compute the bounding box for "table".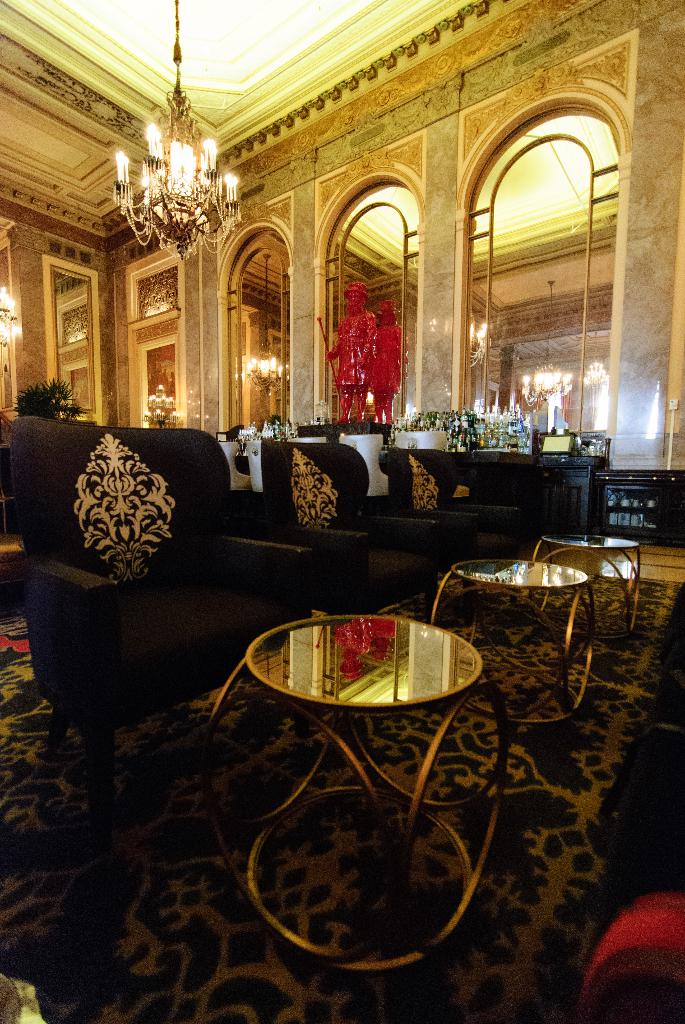
region(424, 557, 597, 721).
